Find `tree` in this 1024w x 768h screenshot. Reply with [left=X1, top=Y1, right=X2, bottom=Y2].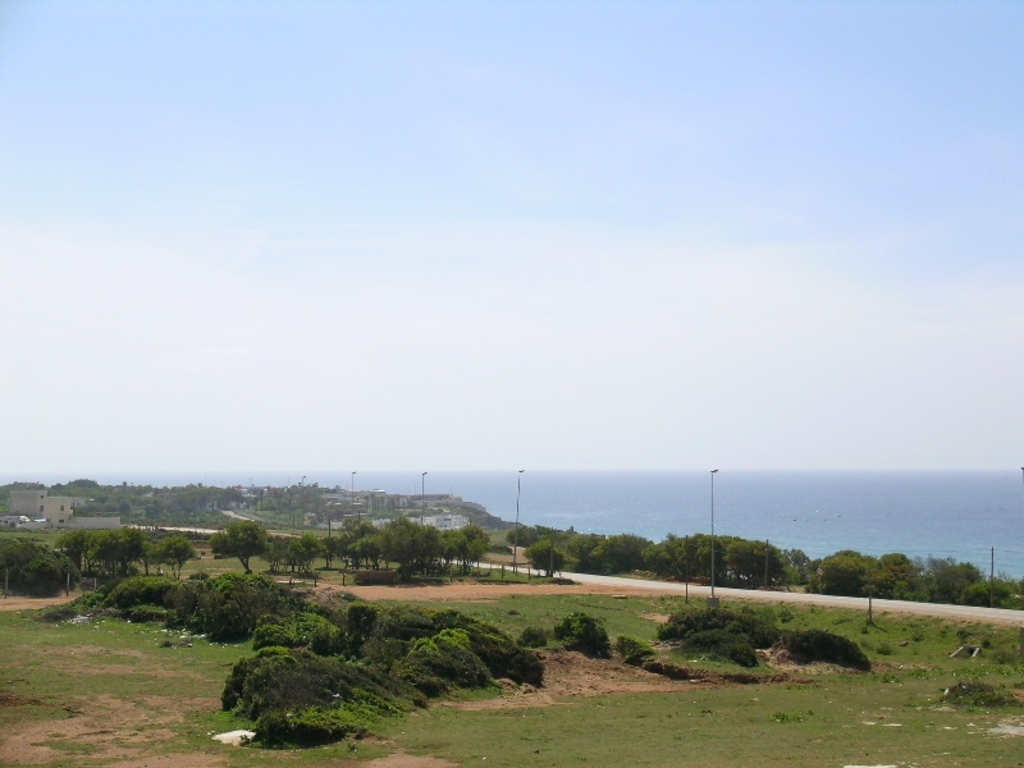
[left=0, top=517, right=68, bottom=591].
